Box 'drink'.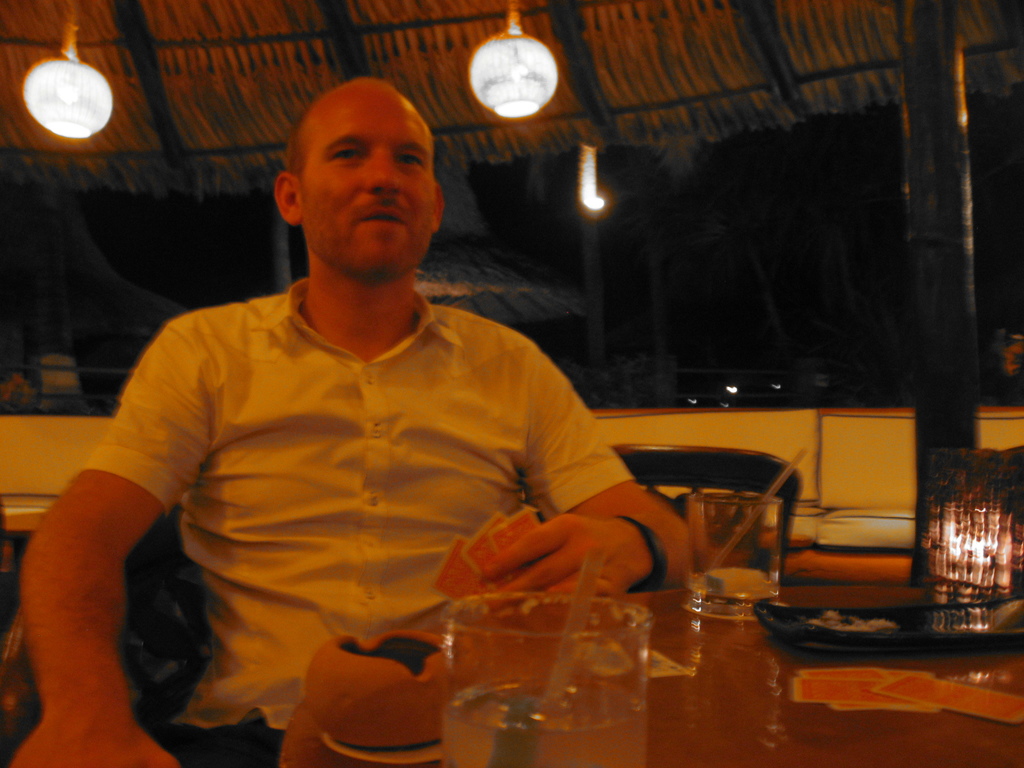
440 675 655 767.
